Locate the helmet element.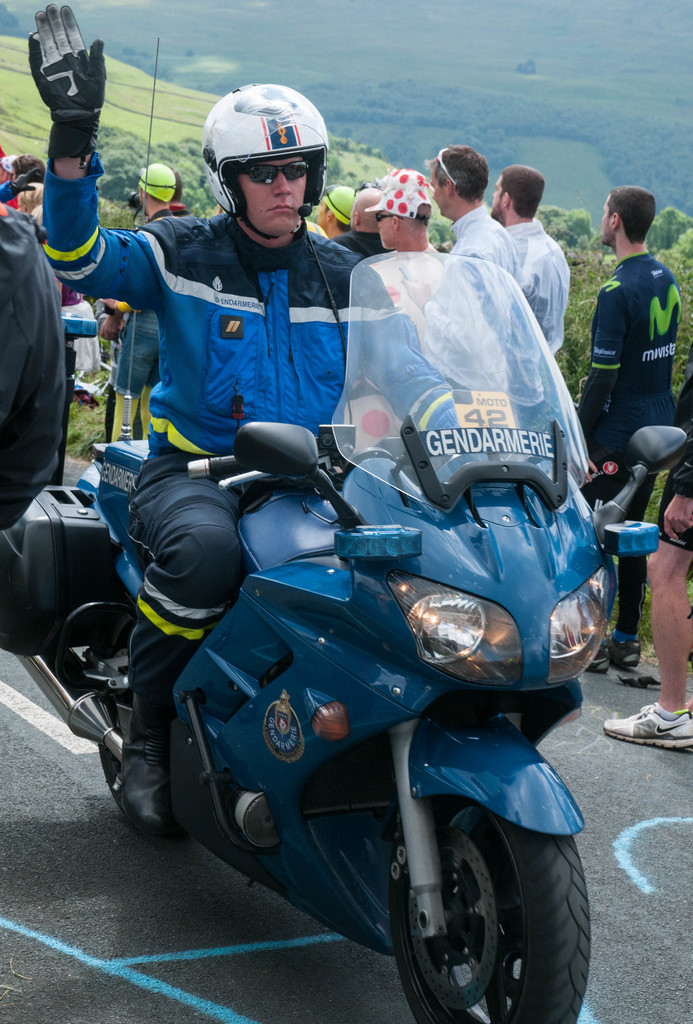
Element bbox: select_region(352, 180, 385, 237).
